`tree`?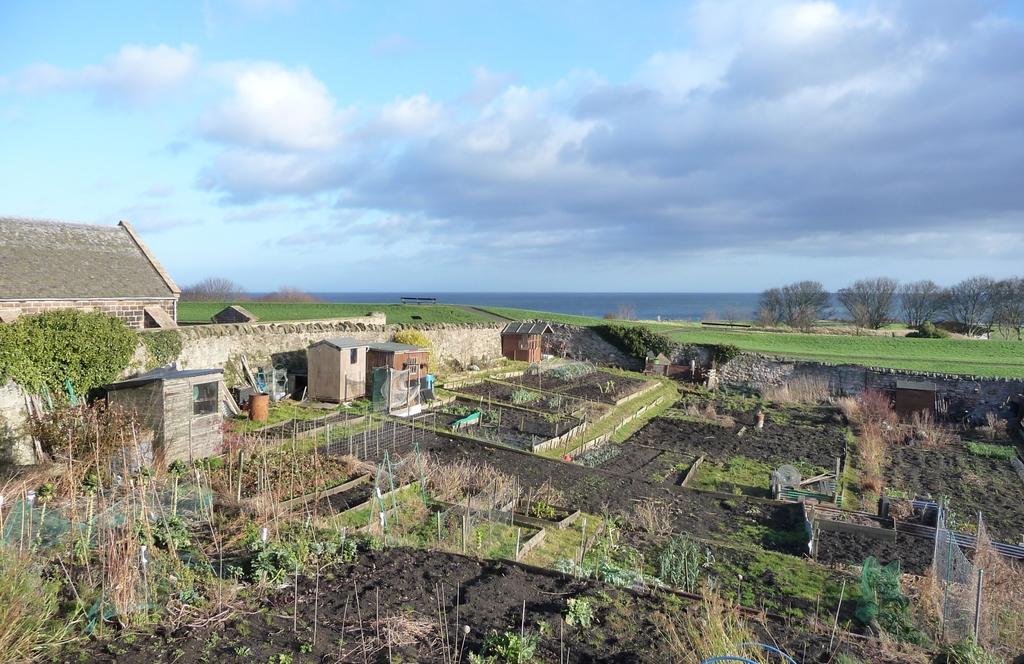
754:278:831:327
